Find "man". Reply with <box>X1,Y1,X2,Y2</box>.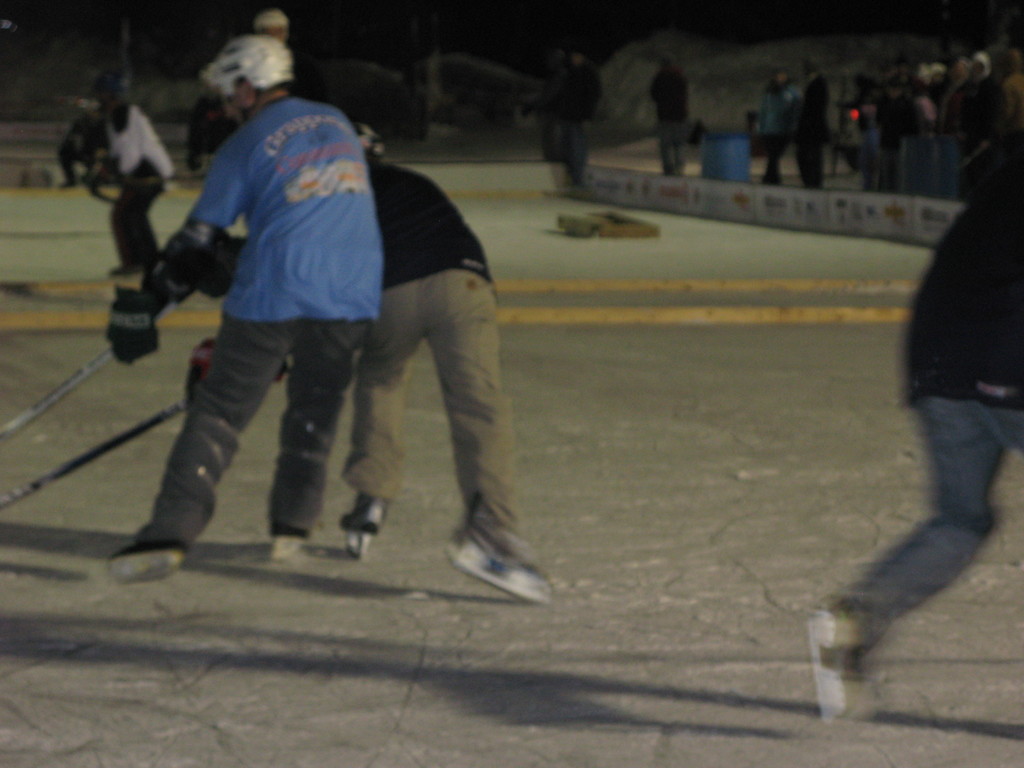
<box>60,101,105,186</box>.
